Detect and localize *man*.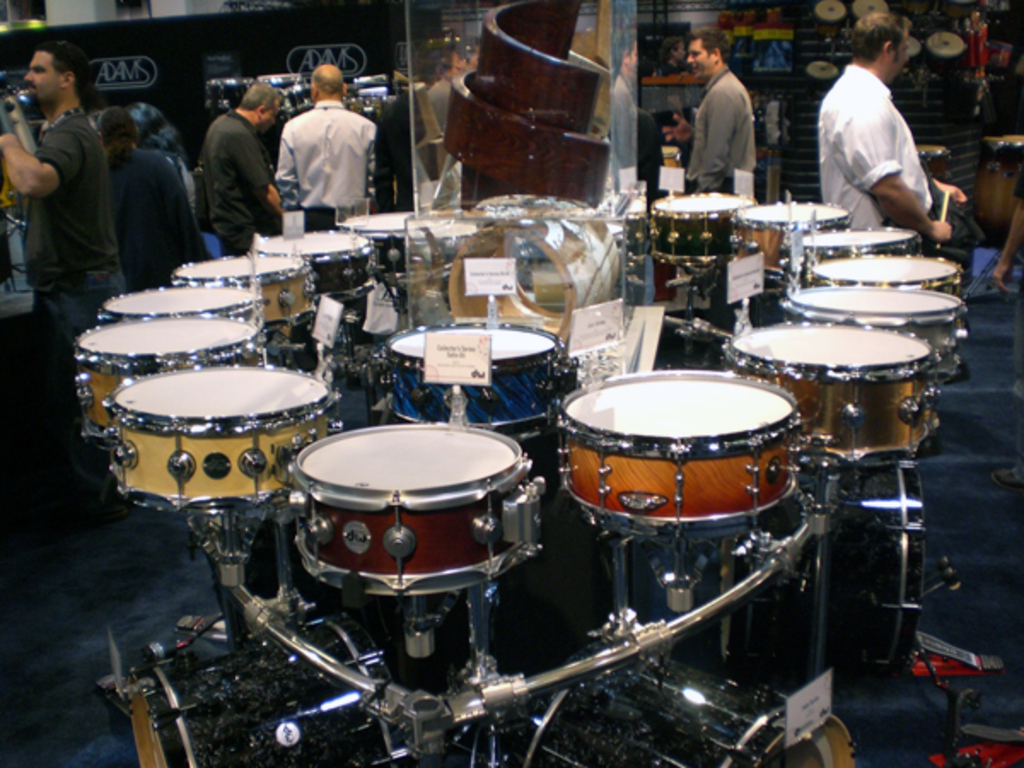
Localized at detection(200, 80, 285, 256).
